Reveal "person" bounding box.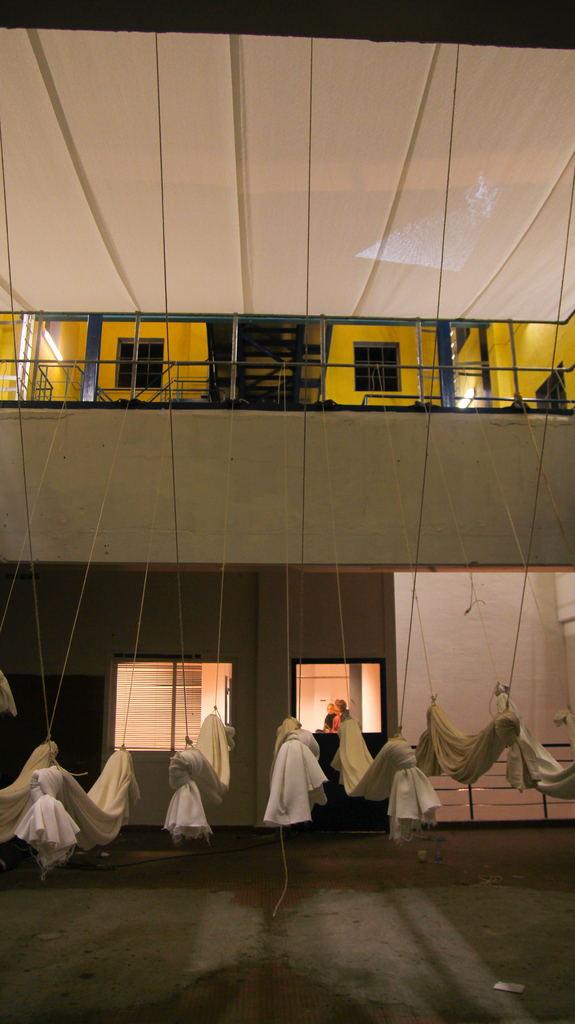
Revealed: x1=330 y1=700 x2=352 y2=730.
